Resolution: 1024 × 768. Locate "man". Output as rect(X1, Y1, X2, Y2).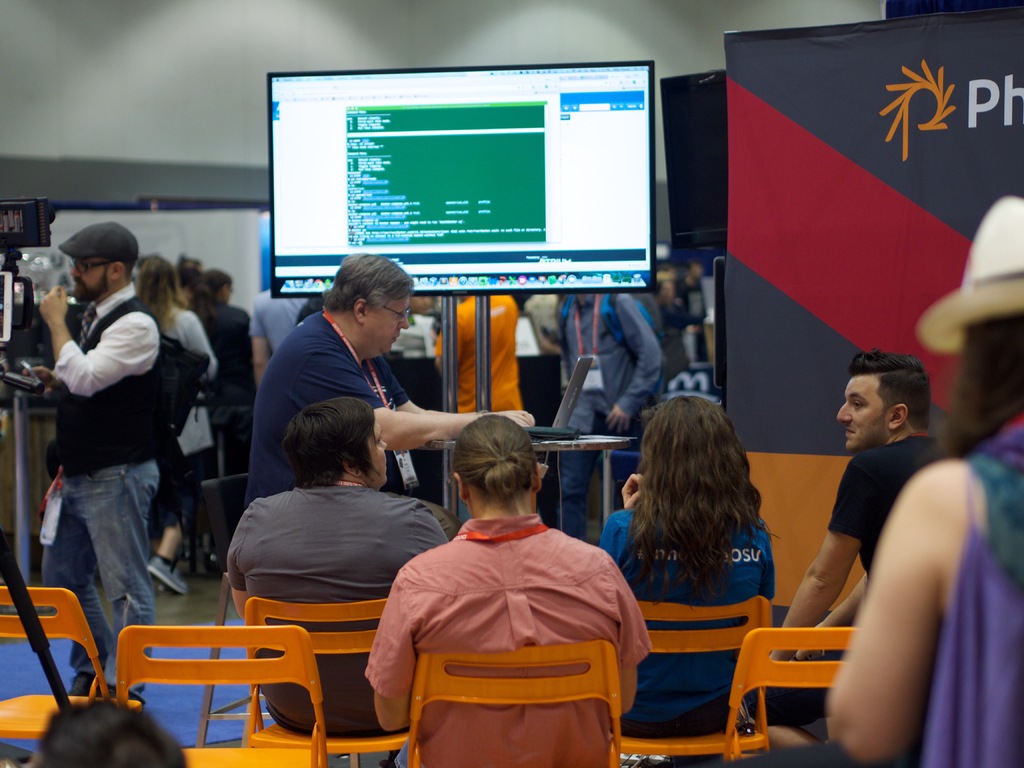
rect(436, 294, 526, 408).
